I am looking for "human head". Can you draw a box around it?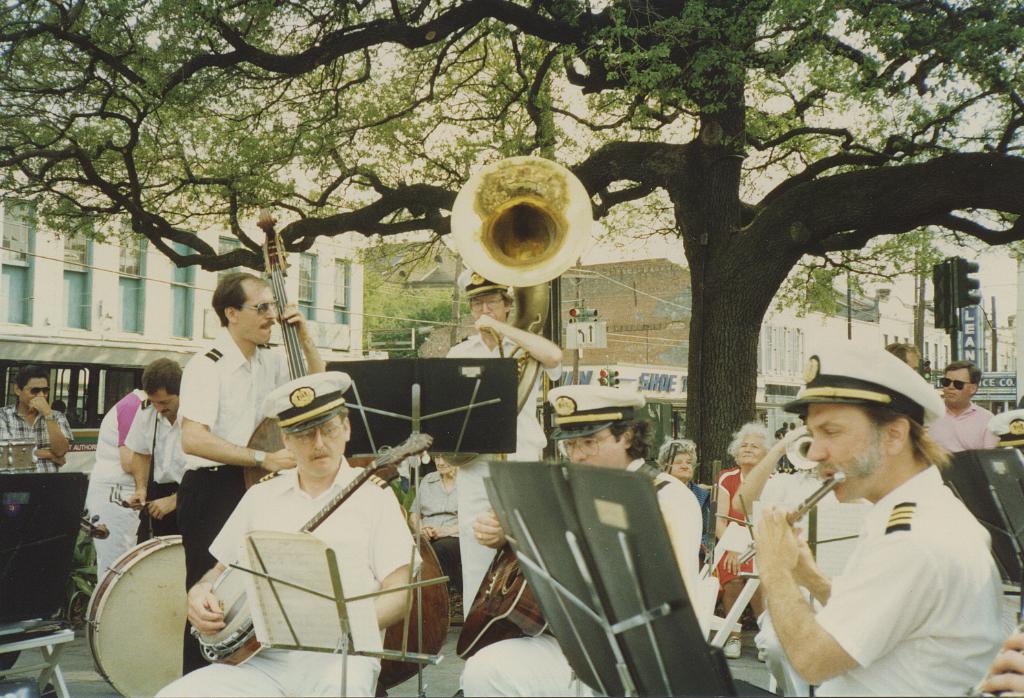
Sure, the bounding box is (x1=937, y1=363, x2=983, y2=406).
